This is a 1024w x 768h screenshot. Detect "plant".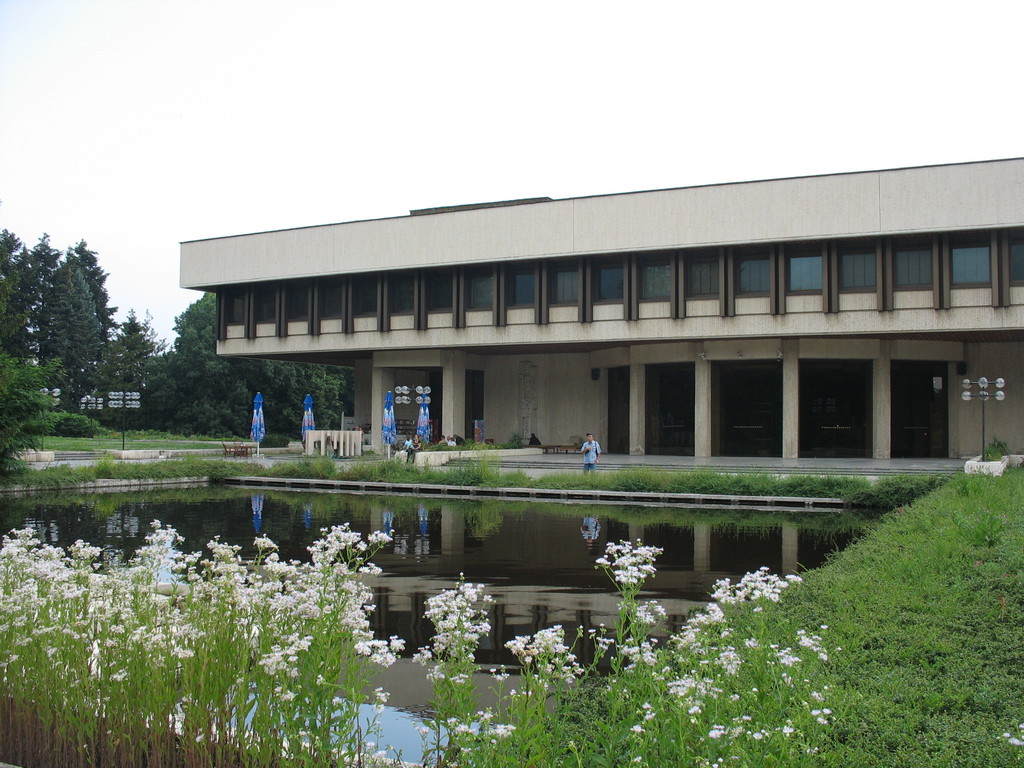
[975, 435, 1012, 462].
